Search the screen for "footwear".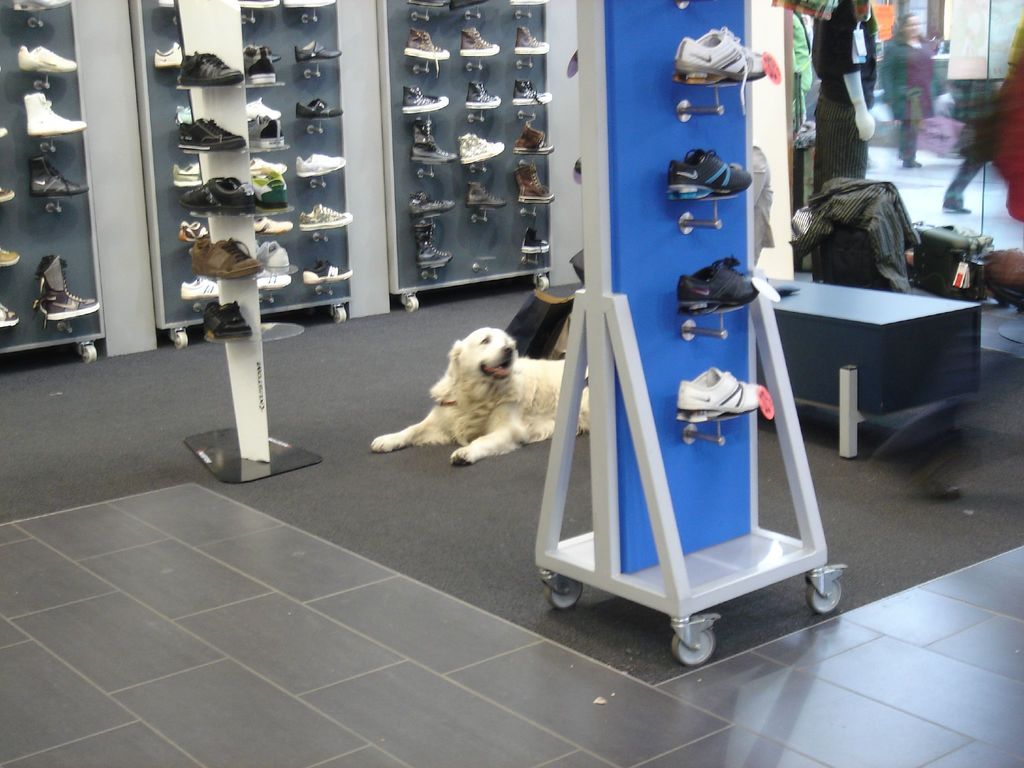
Found at x1=298 y1=95 x2=342 y2=116.
